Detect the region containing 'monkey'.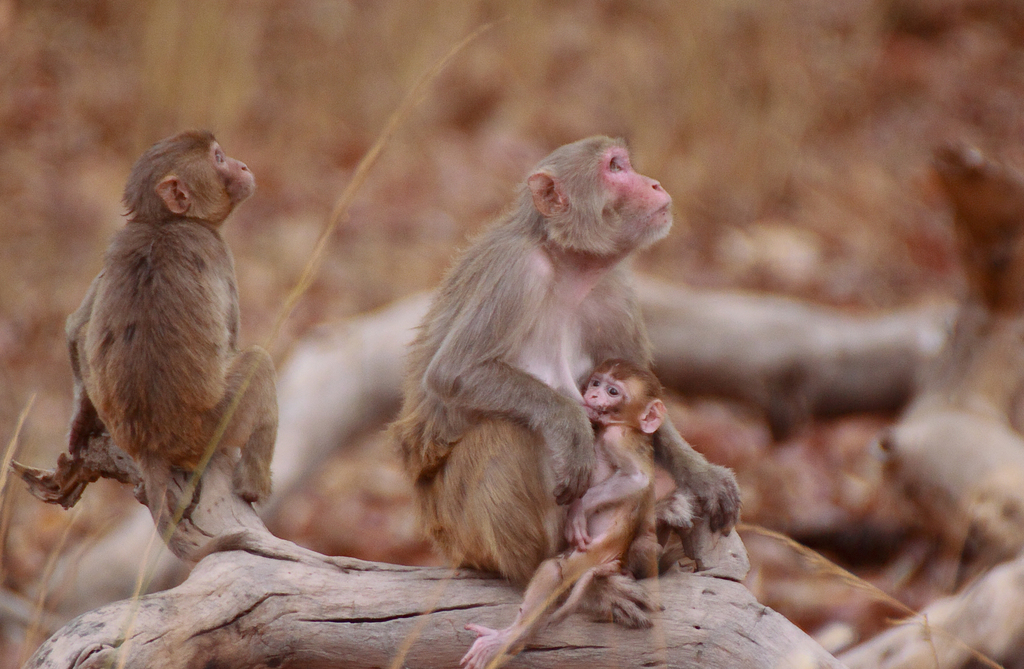
detection(381, 132, 749, 592).
